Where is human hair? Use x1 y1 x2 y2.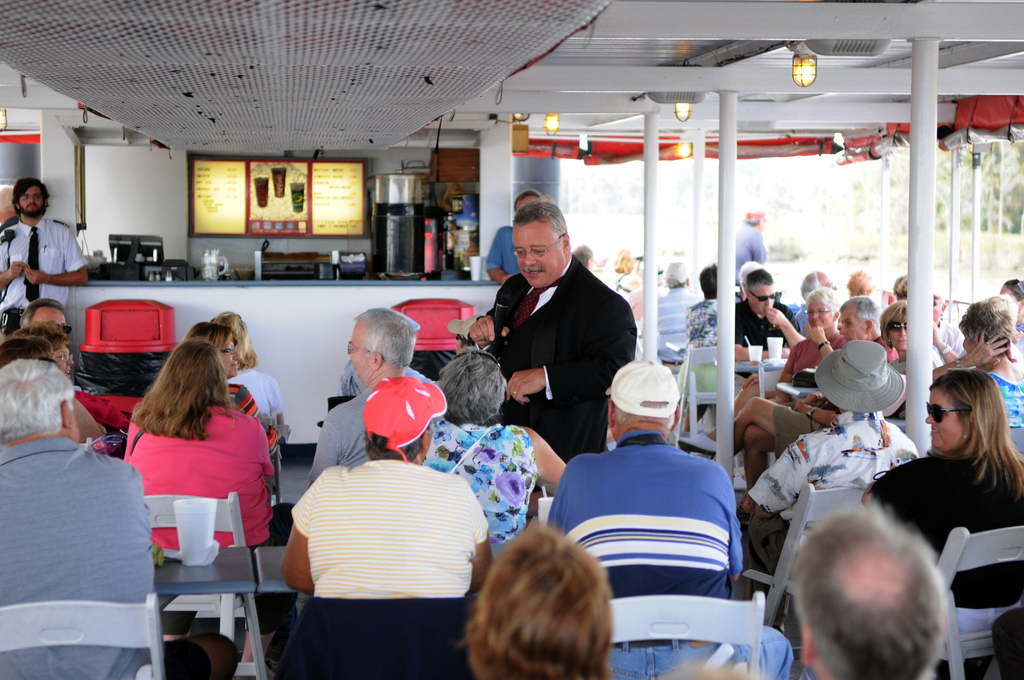
894 275 906 299.
